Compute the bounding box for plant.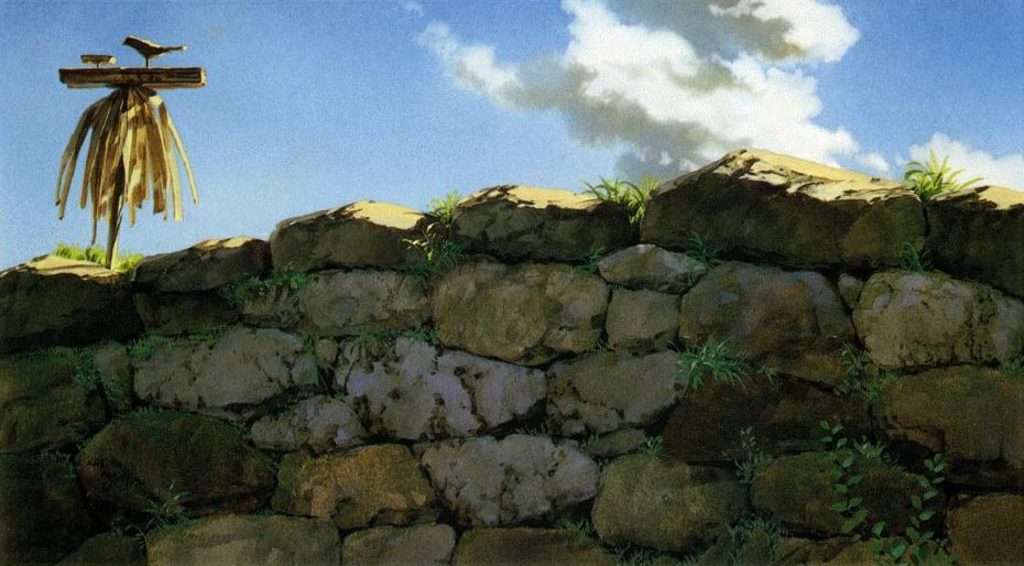
<region>803, 398, 976, 565</region>.
